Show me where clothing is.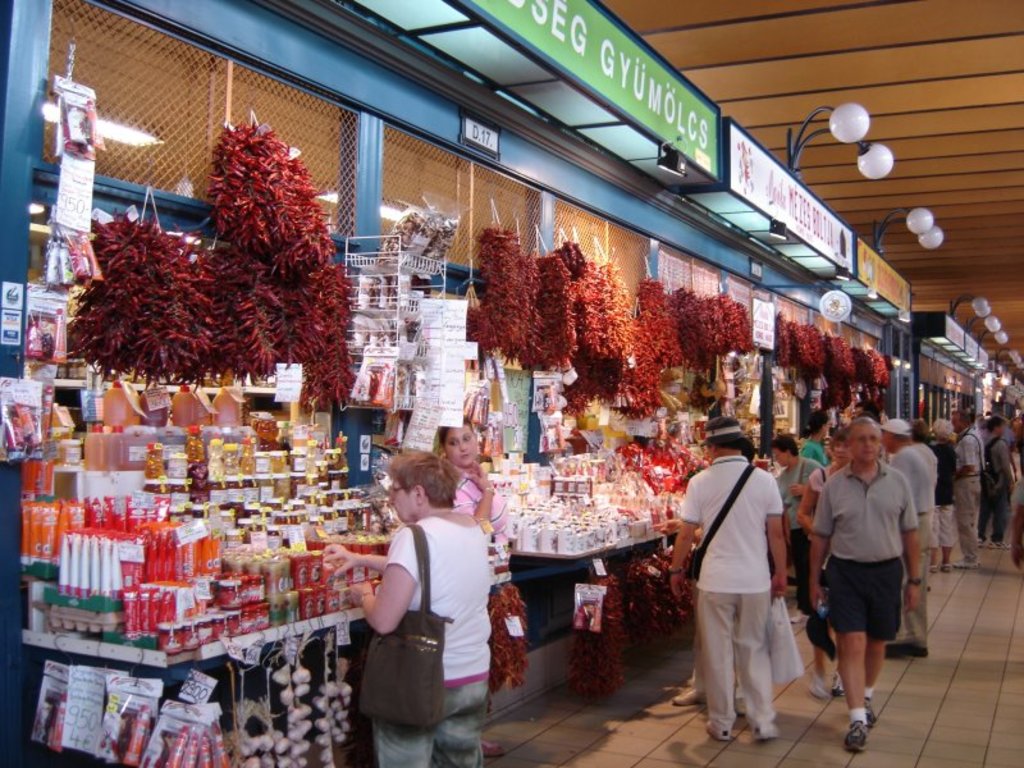
clothing is at rect(680, 454, 781, 726).
